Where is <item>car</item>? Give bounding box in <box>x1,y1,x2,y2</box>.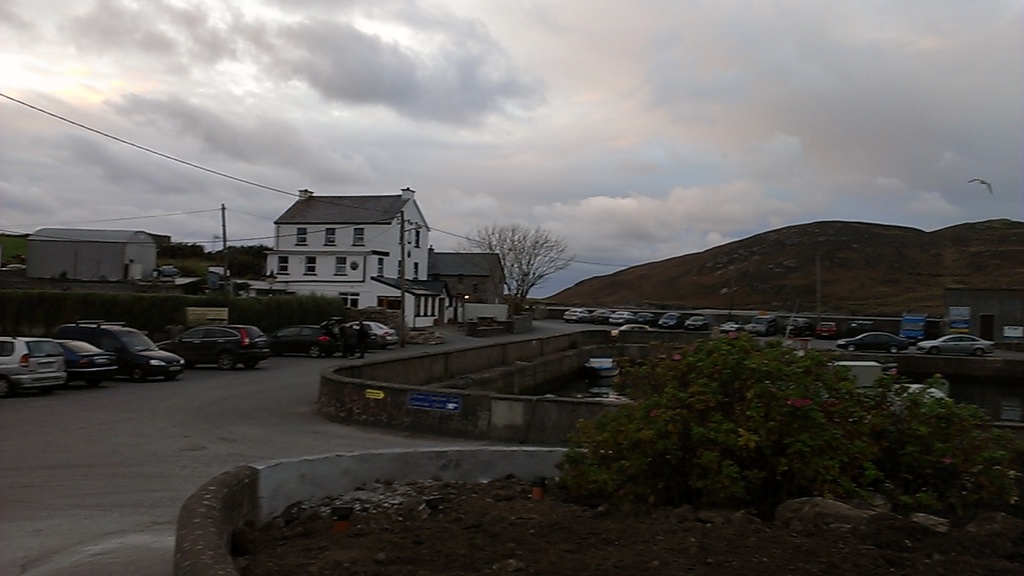
<box>824,326,911,358</box>.
